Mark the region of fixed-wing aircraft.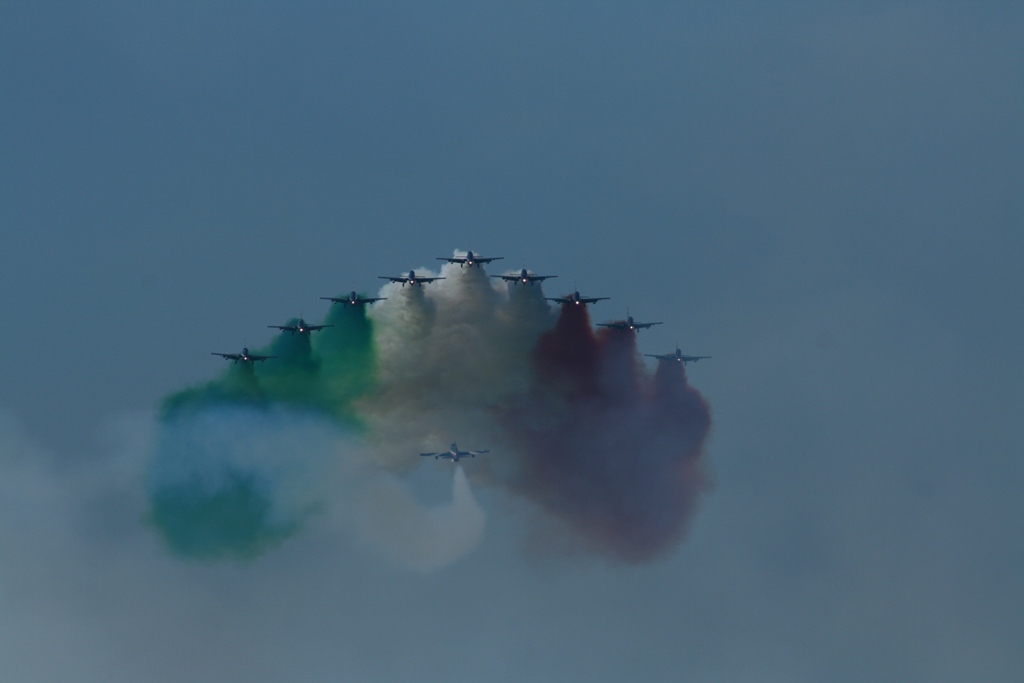
Region: [379, 269, 439, 286].
